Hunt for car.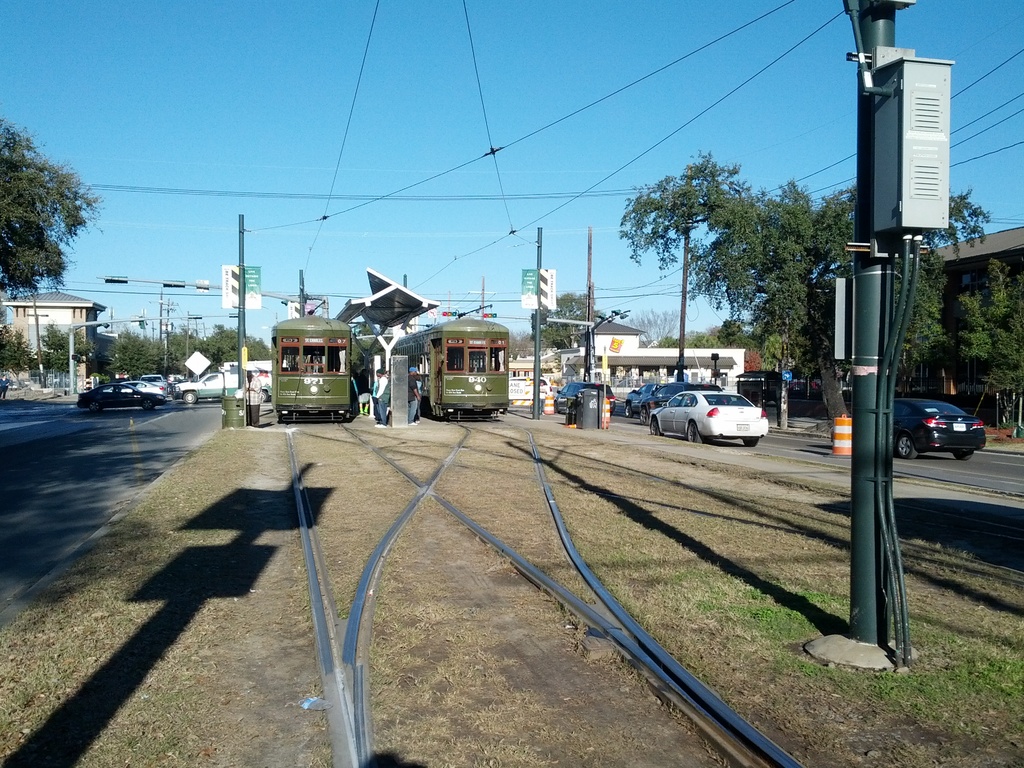
Hunted down at (554,378,613,420).
